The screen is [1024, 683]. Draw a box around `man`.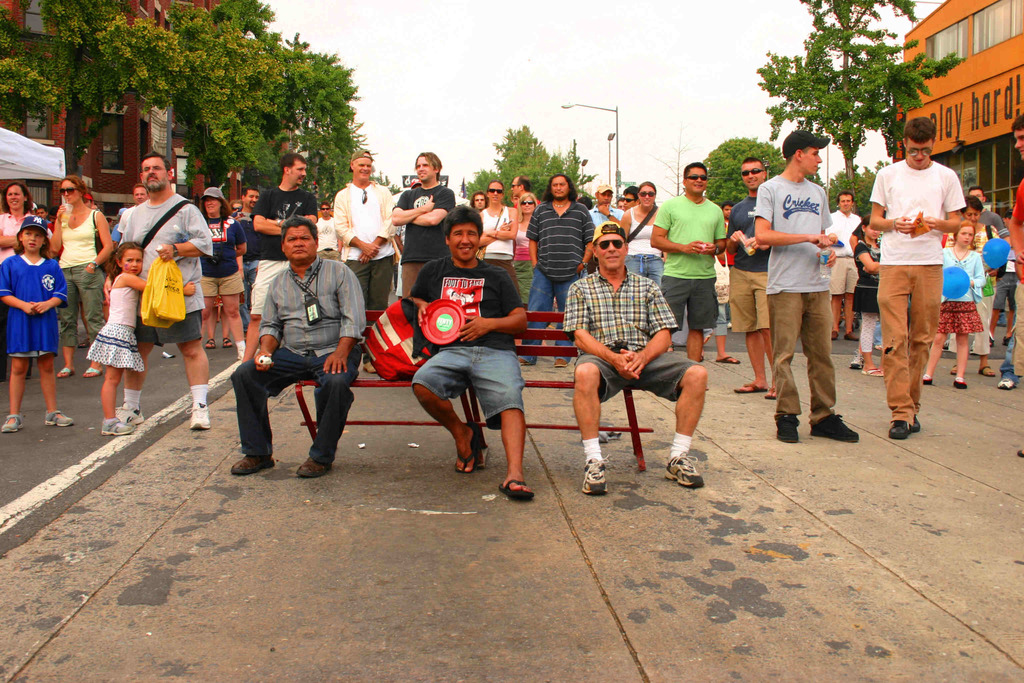
bbox=[45, 201, 59, 233].
